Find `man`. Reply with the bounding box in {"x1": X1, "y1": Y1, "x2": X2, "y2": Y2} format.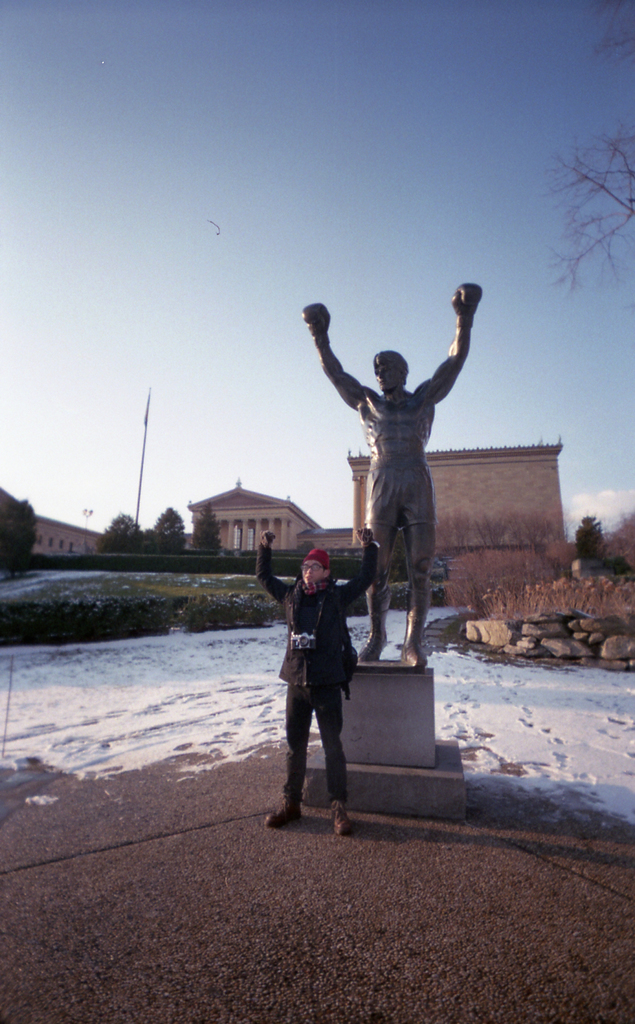
{"x1": 298, "y1": 281, "x2": 483, "y2": 673}.
